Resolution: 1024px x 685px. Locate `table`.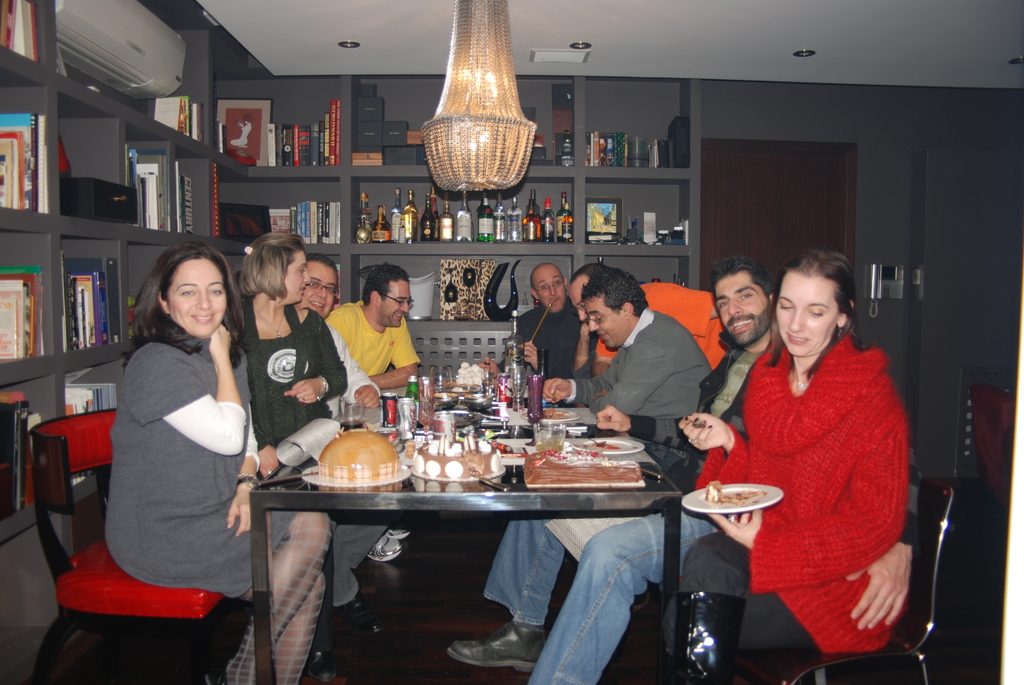
locate(240, 407, 721, 665).
